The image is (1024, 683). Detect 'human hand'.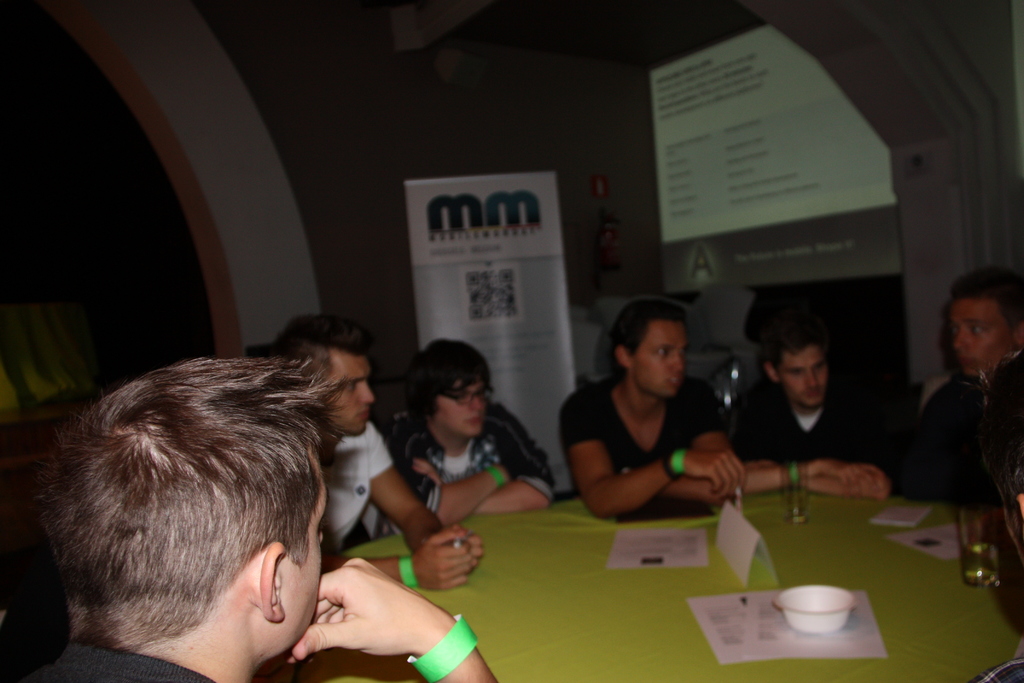
Detection: Rect(616, 465, 632, 476).
